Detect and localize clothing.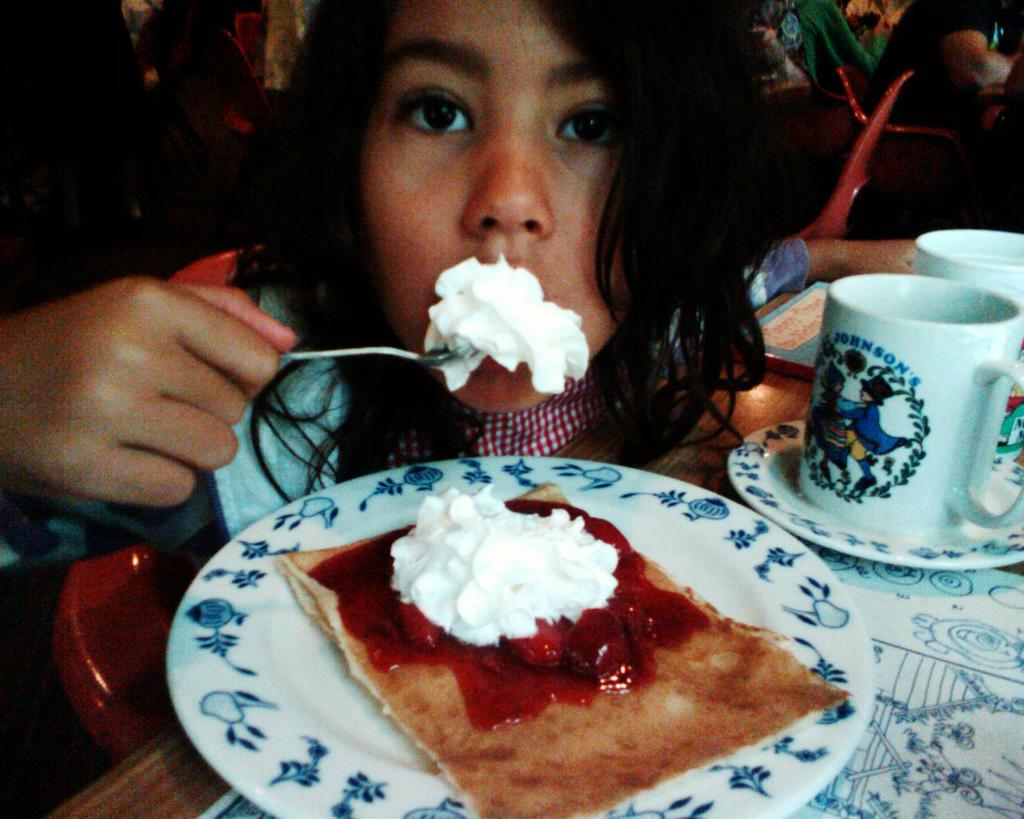
Localized at [left=650, top=236, right=819, bottom=374].
